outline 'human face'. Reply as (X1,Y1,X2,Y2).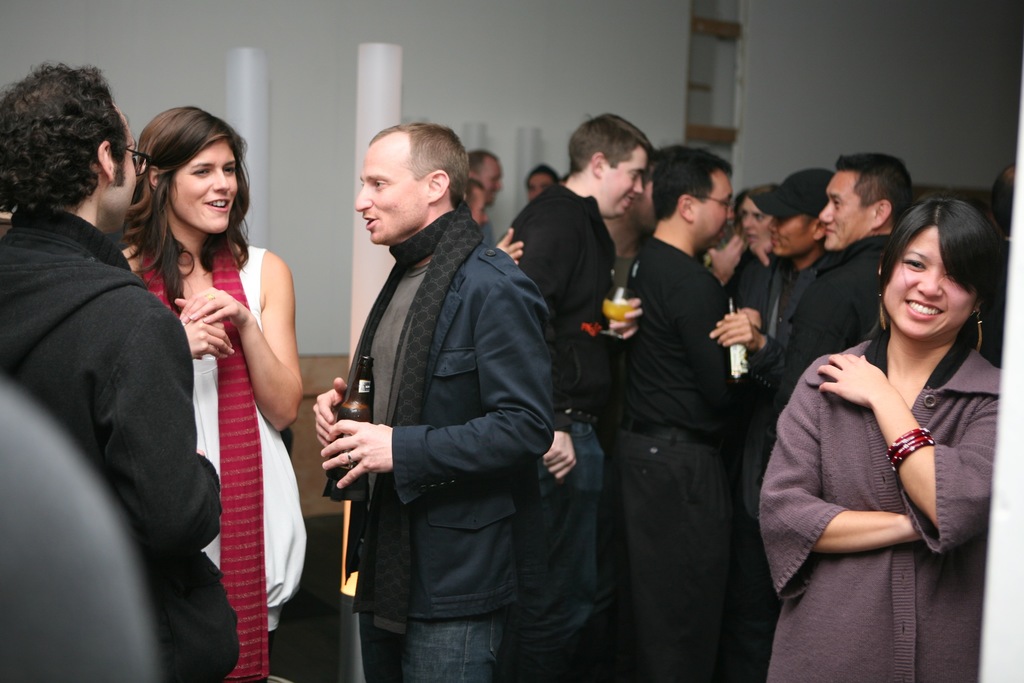
(742,195,769,248).
